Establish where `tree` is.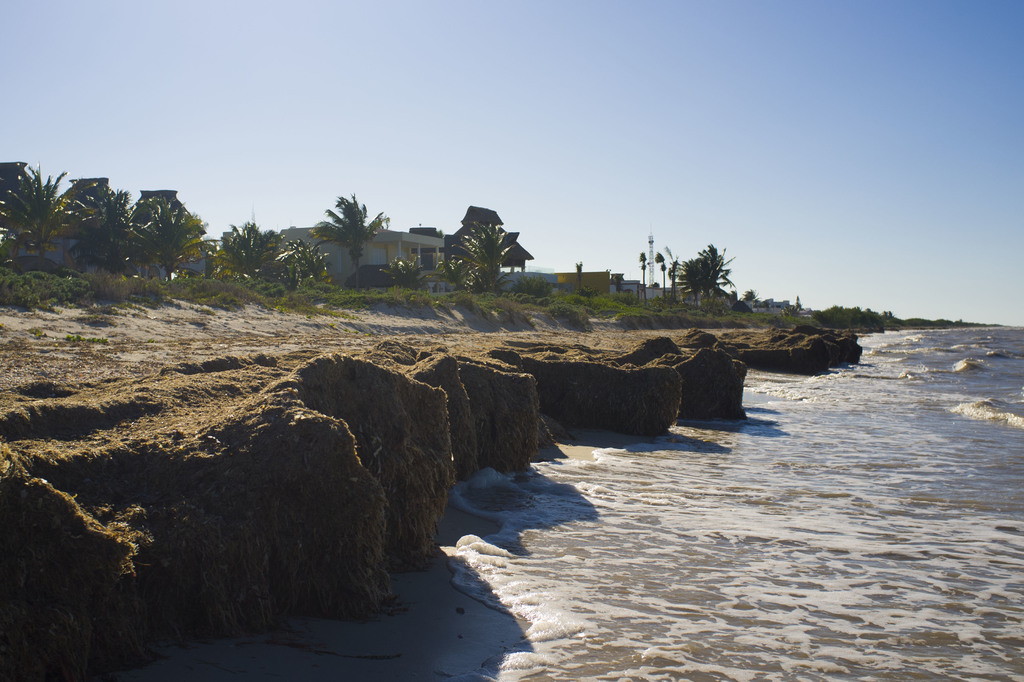
Established at detection(653, 251, 669, 306).
